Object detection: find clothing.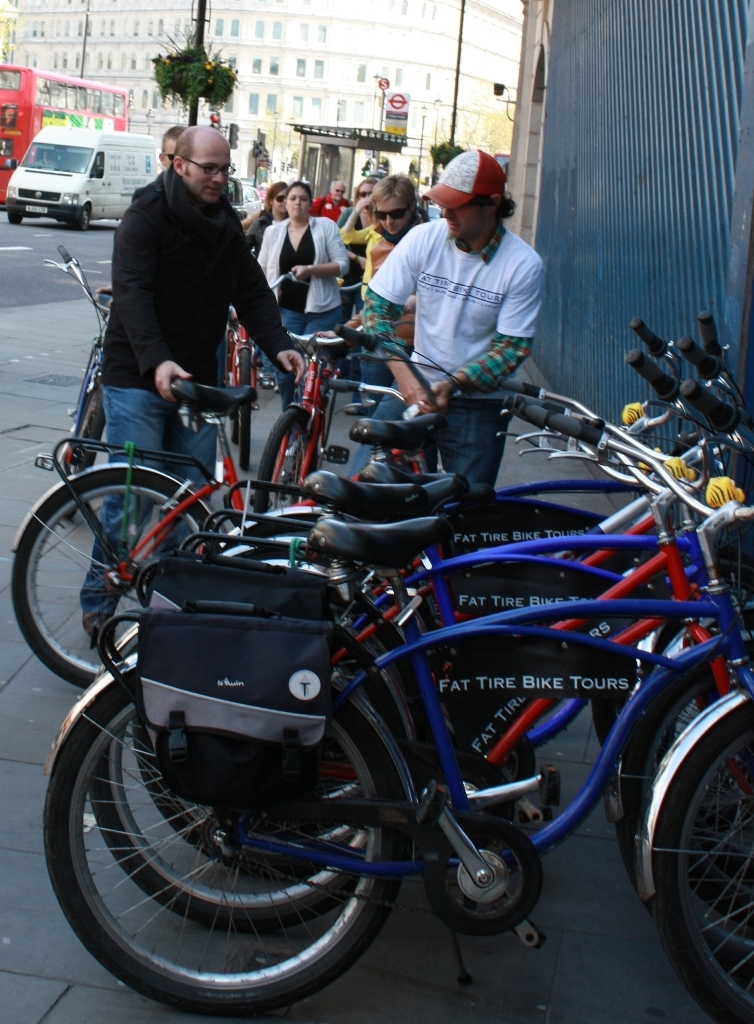
bbox=(305, 193, 349, 216).
